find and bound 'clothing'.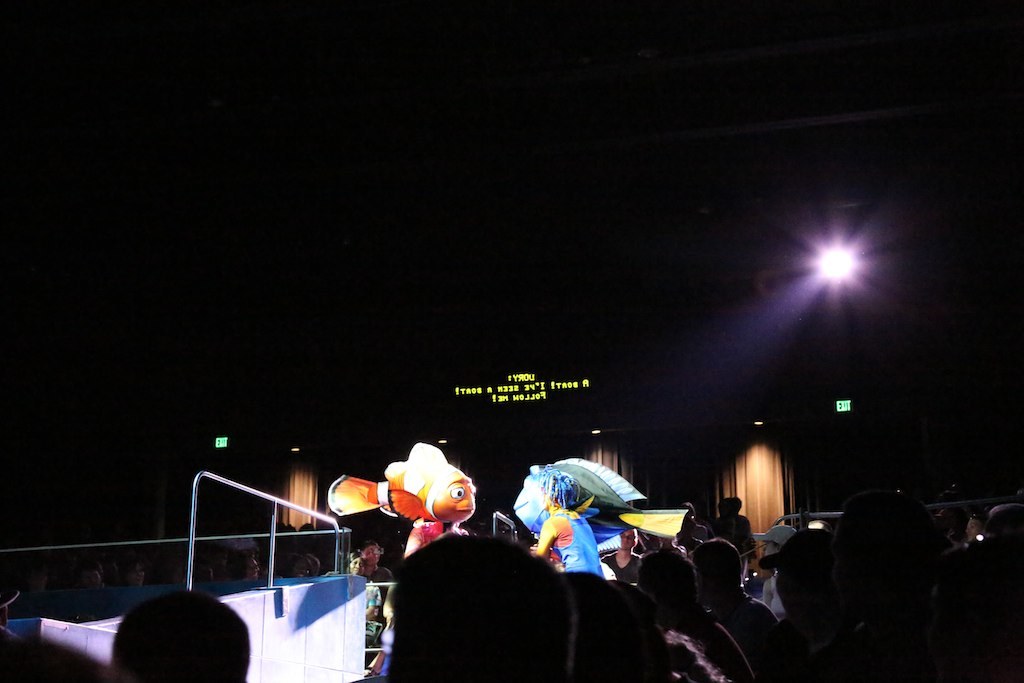
Bound: (715, 502, 758, 556).
